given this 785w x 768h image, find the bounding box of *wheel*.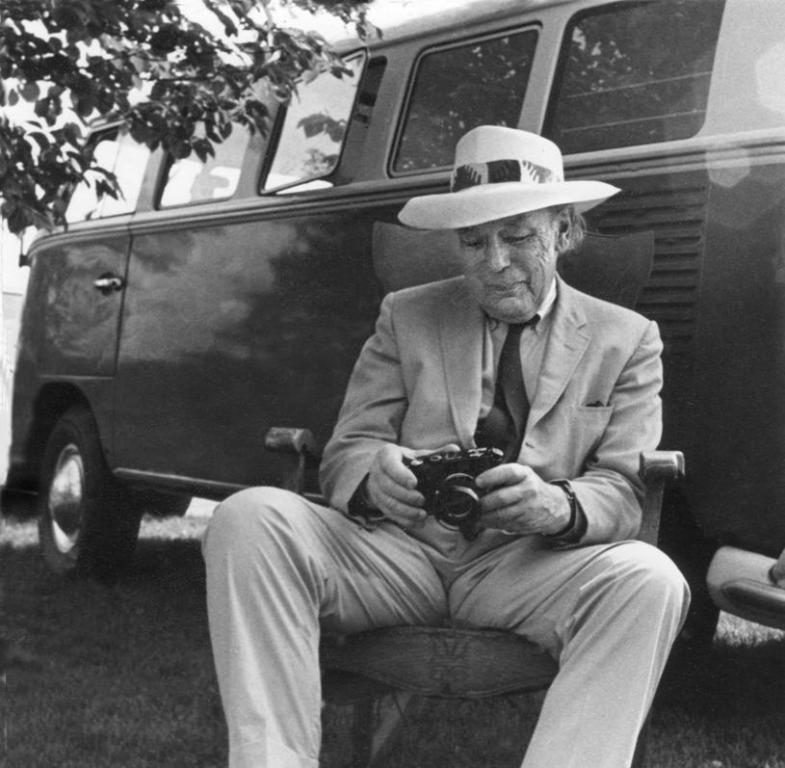
box(18, 404, 130, 580).
